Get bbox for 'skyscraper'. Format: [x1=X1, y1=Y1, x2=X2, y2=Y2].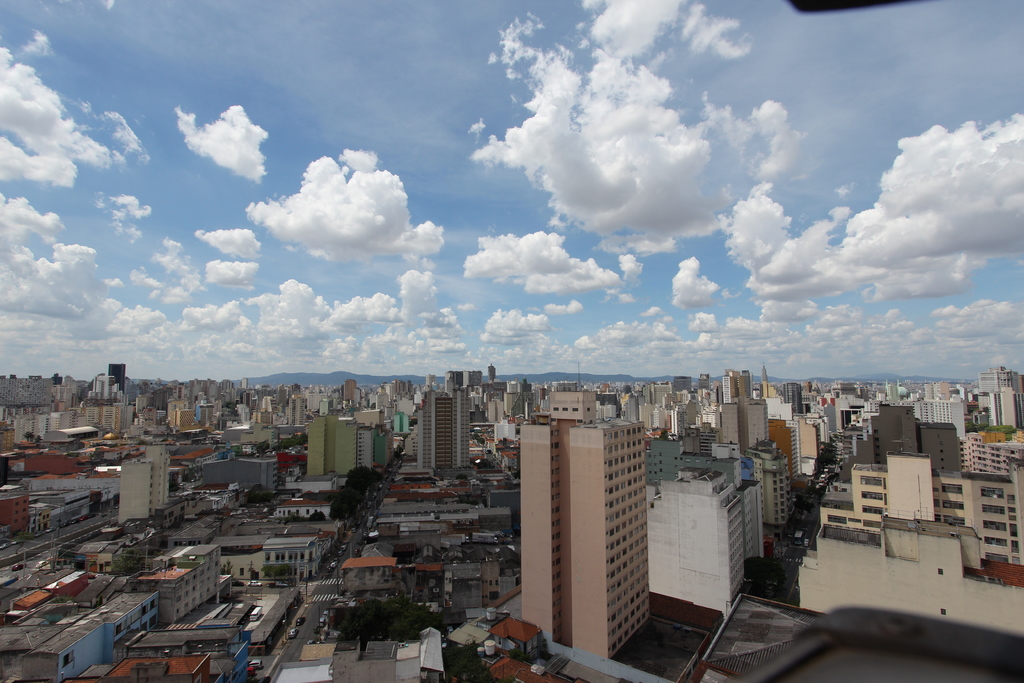
[x1=308, y1=413, x2=359, y2=474].
